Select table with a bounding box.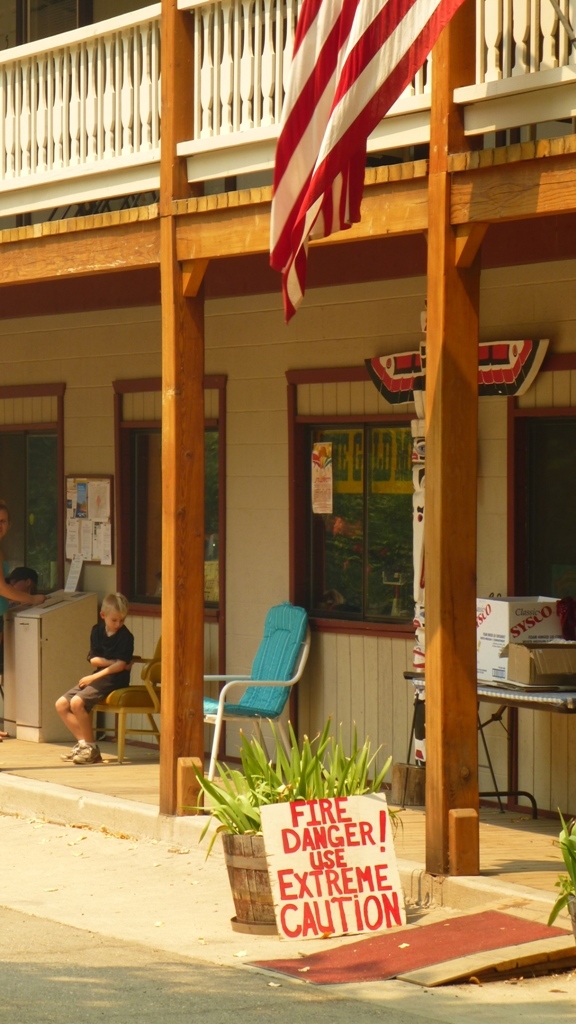
<region>472, 668, 574, 839</region>.
